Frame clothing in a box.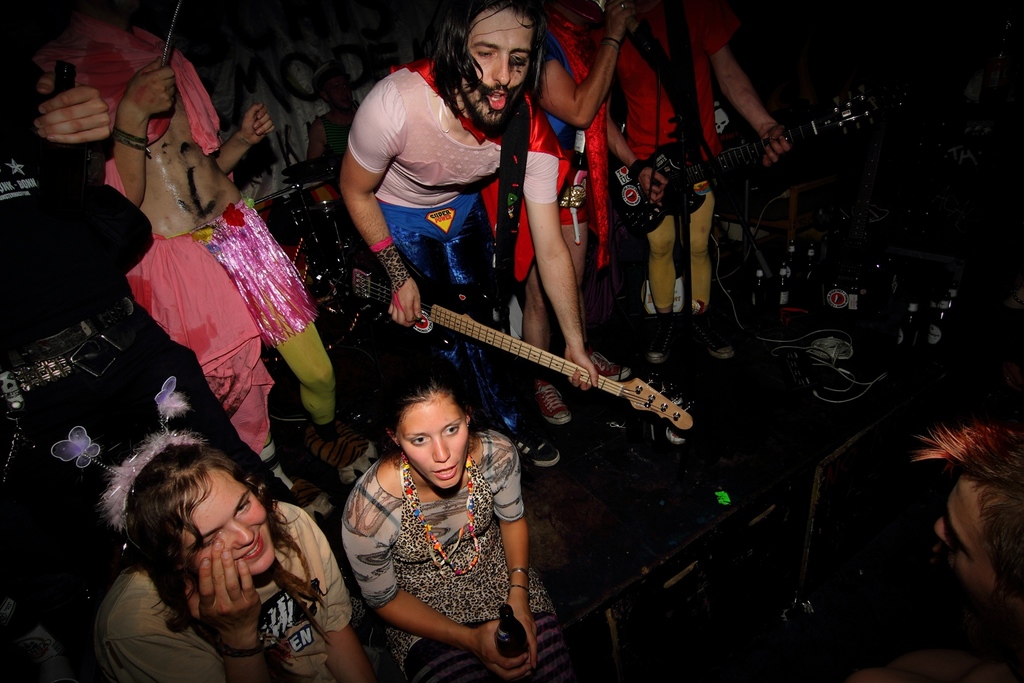
{"x1": 582, "y1": 0, "x2": 744, "y2": 314}.
